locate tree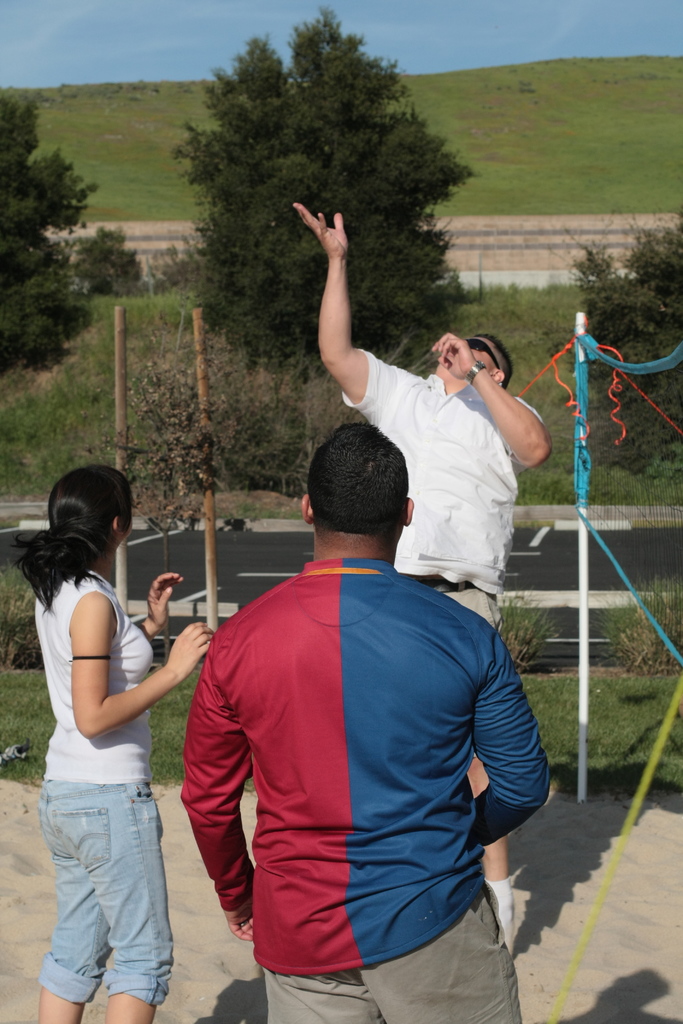
Rect(0, 90, 99, 387)
